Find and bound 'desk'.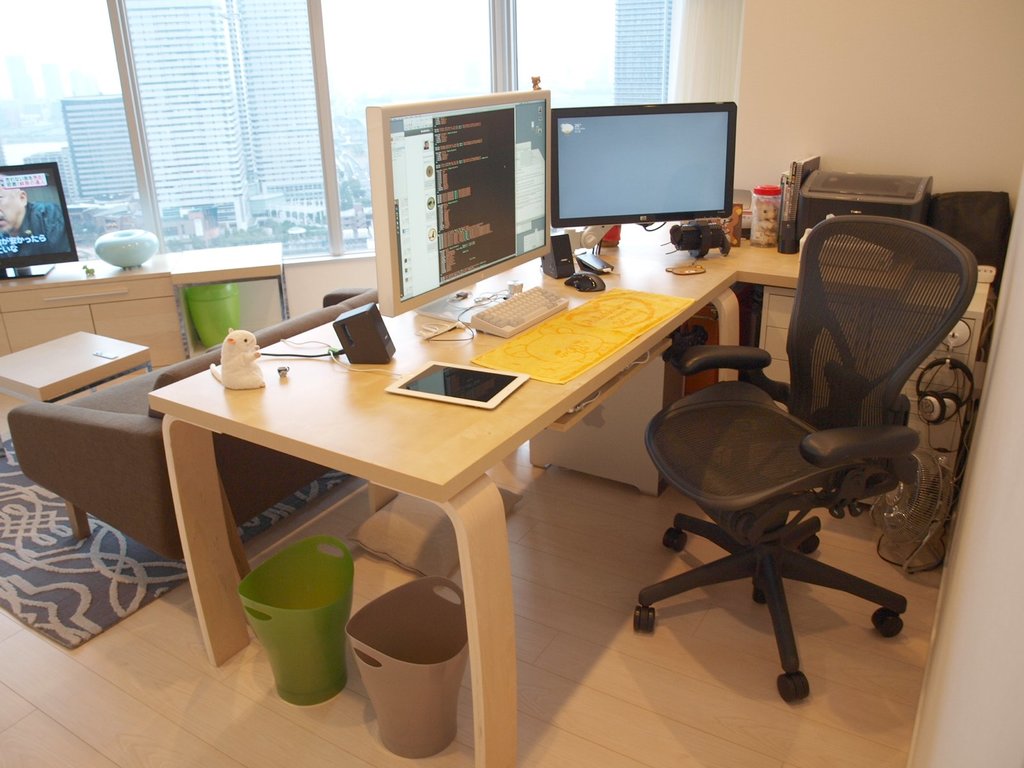
Bound: left=0, top=239, right=292, bottom=421.
